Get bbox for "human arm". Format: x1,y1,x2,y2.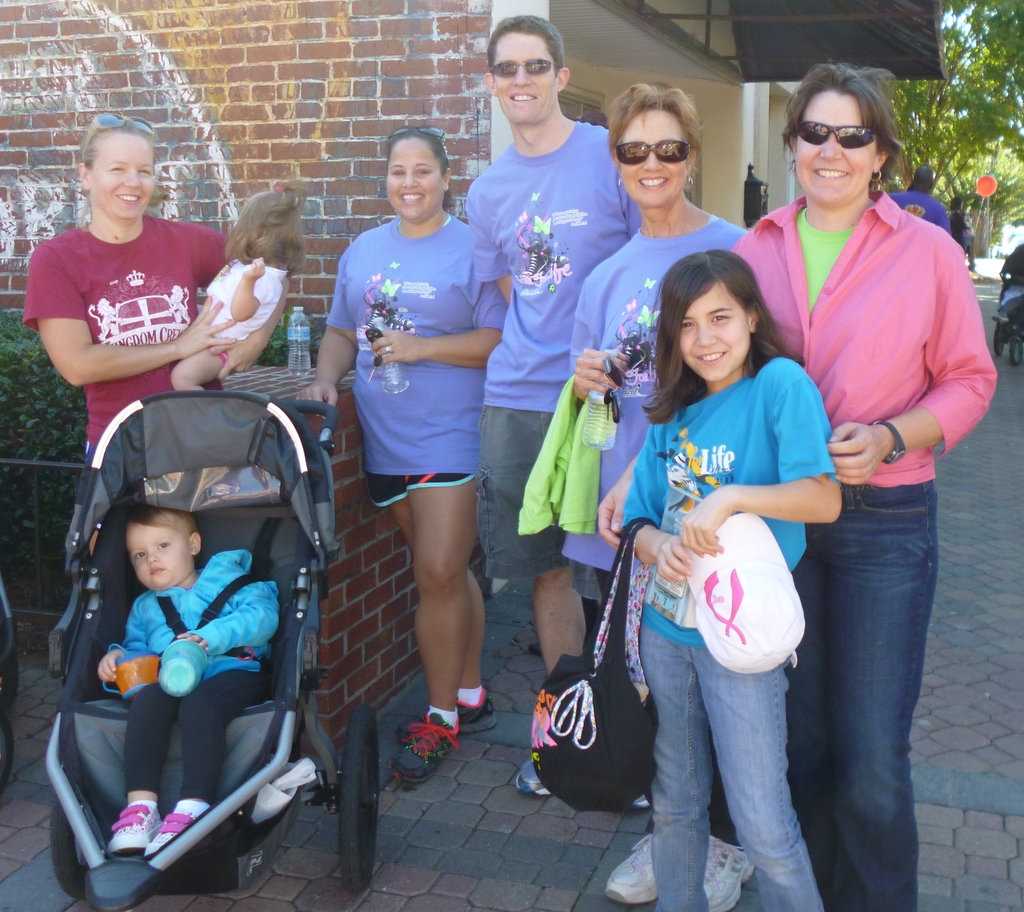
24,241,209,398.
